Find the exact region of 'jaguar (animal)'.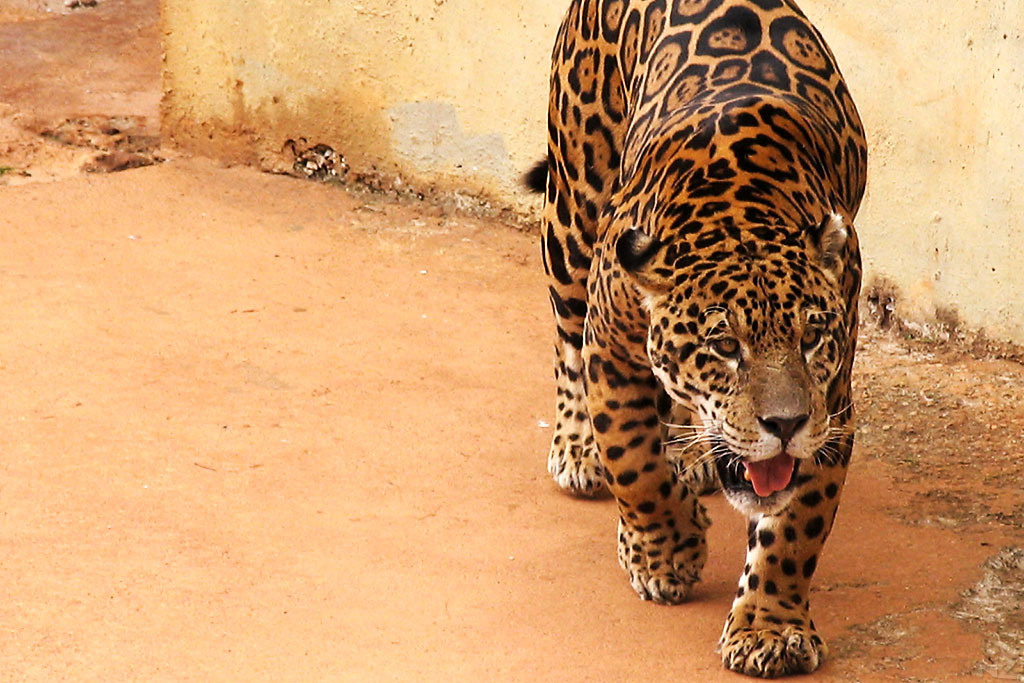
Exact region: [536, 0, 869, 676].
